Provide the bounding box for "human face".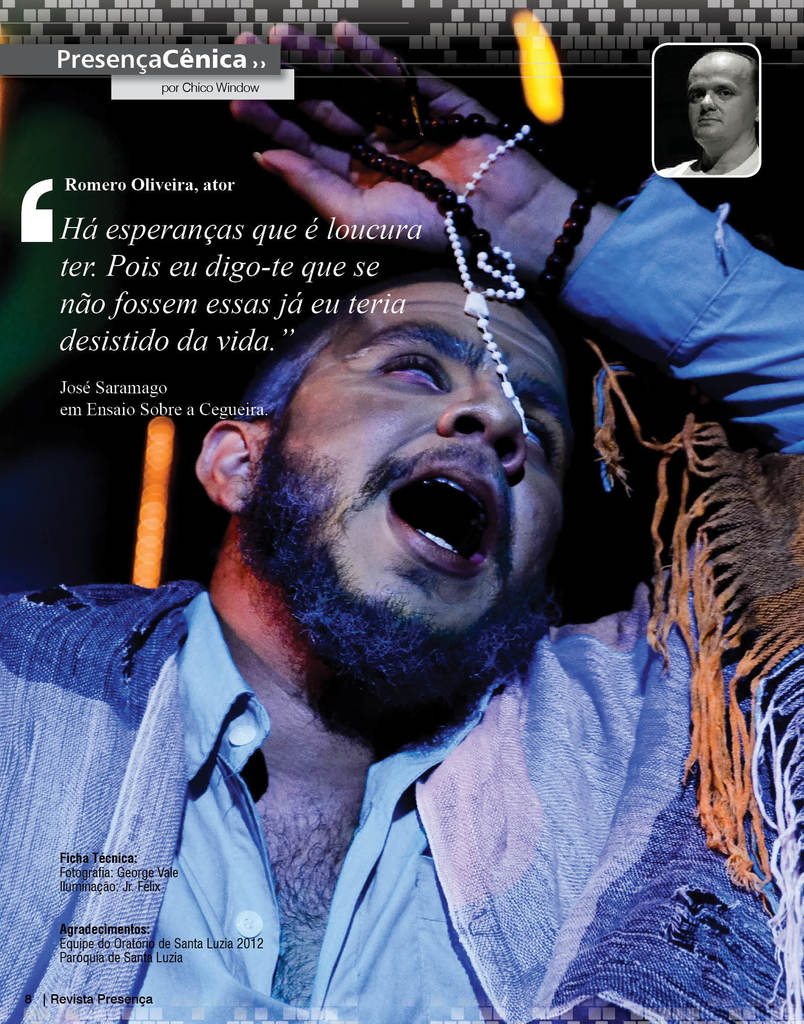
l=684, t=52, r=756, b=148.
